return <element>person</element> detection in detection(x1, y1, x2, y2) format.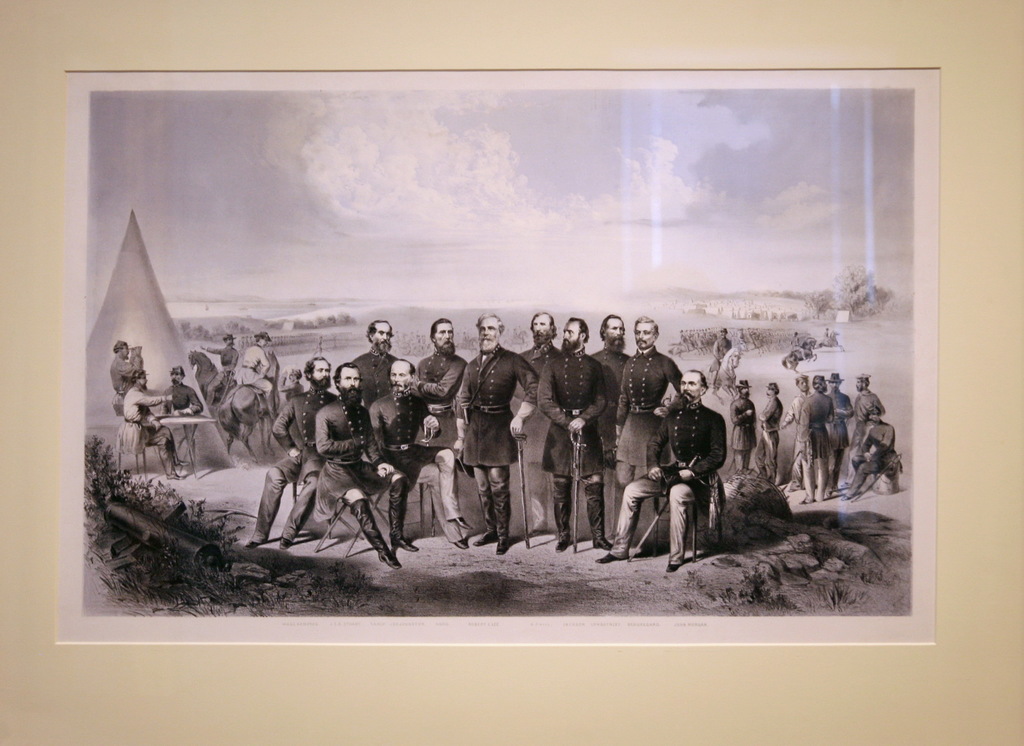
detection(109, 335, 140, 401).
